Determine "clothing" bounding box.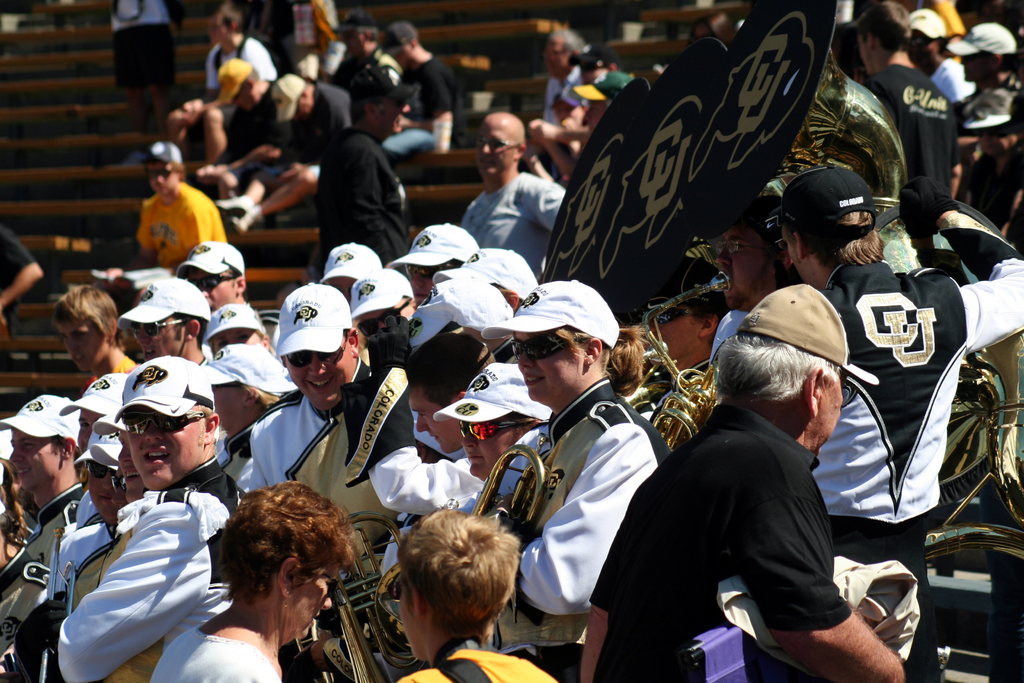
Determined: {"left": 490, "top": 374, "right": 674, "bottom": 682}.
